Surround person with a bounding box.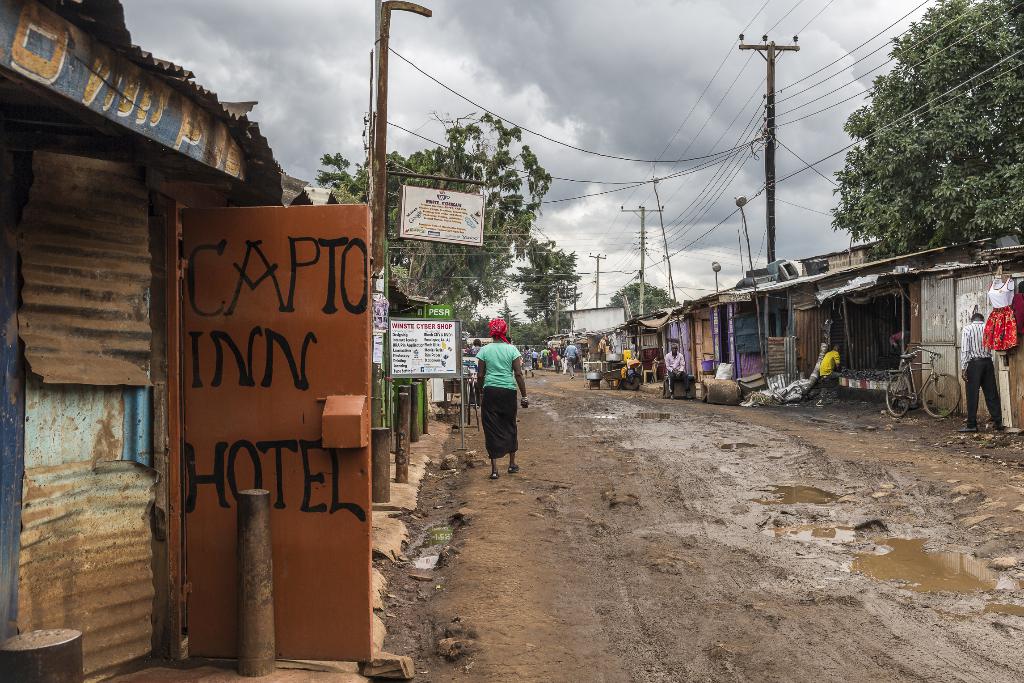
(468,313,532,492).
